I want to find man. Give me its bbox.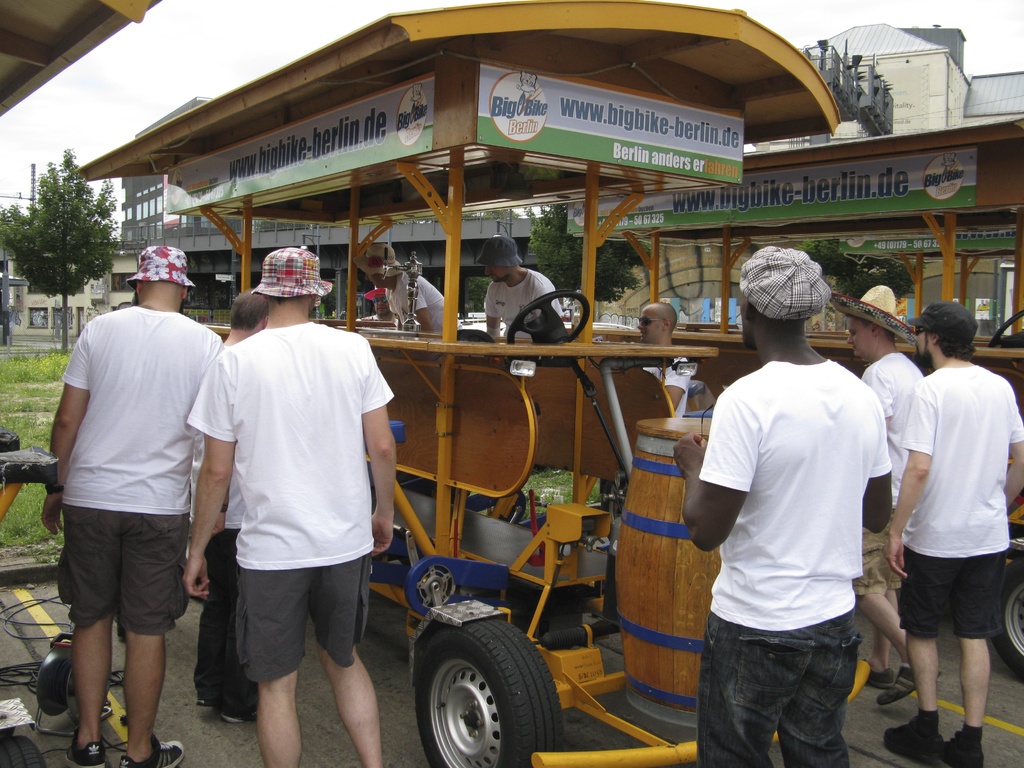
BBox(196, 291, 263, 728).
